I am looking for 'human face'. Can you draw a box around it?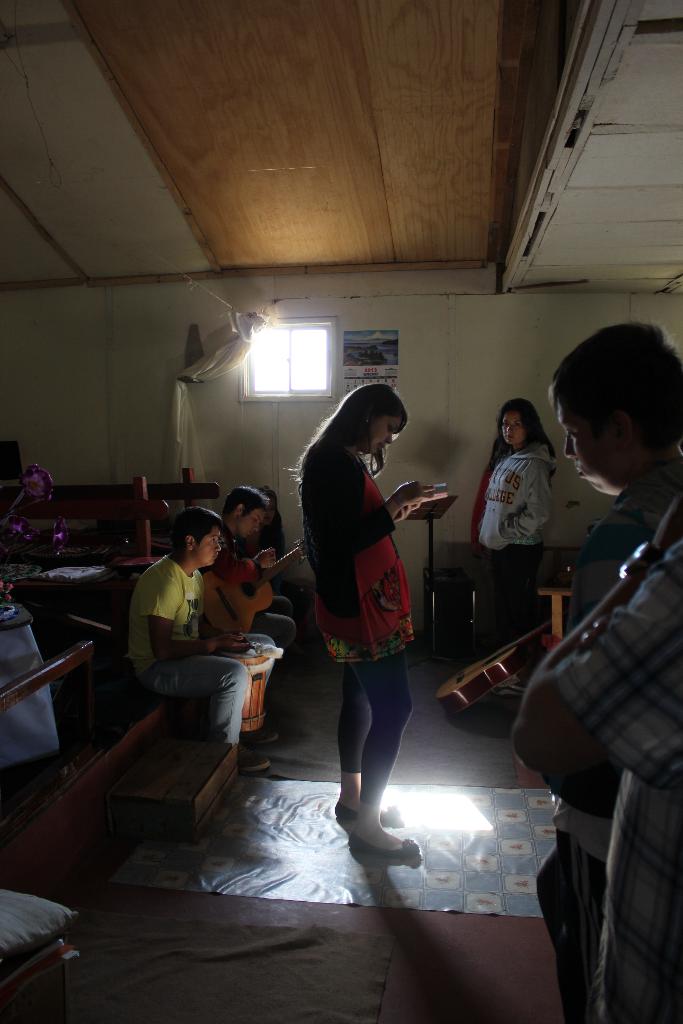
Sure, the bounding box is box(236, 509, 268, 542).
